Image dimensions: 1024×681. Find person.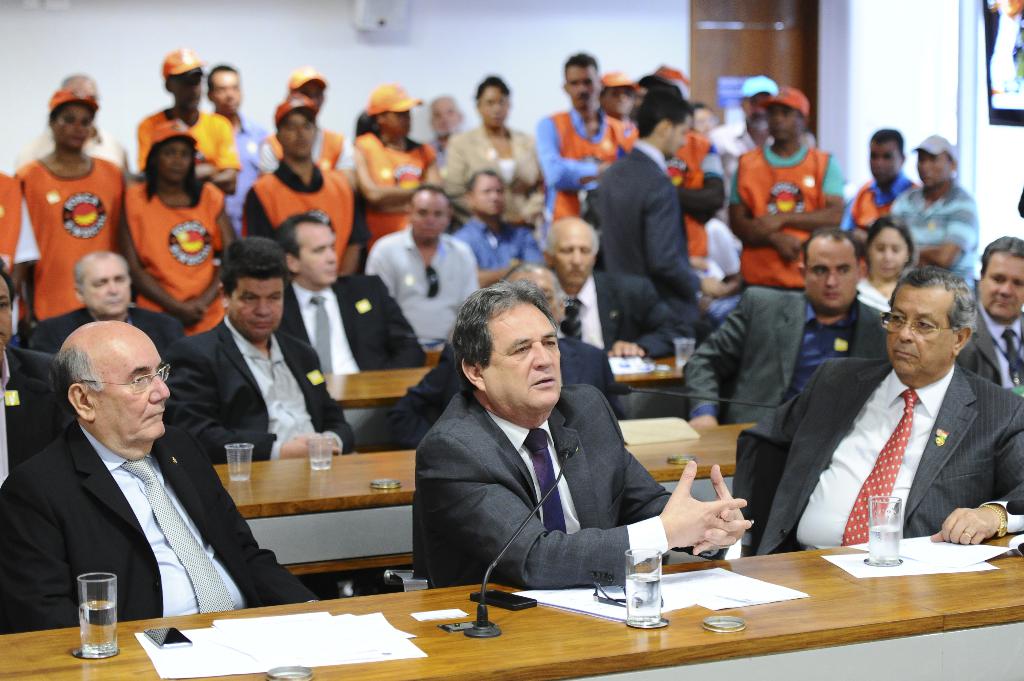
box=[273, 206, 425, 371].
